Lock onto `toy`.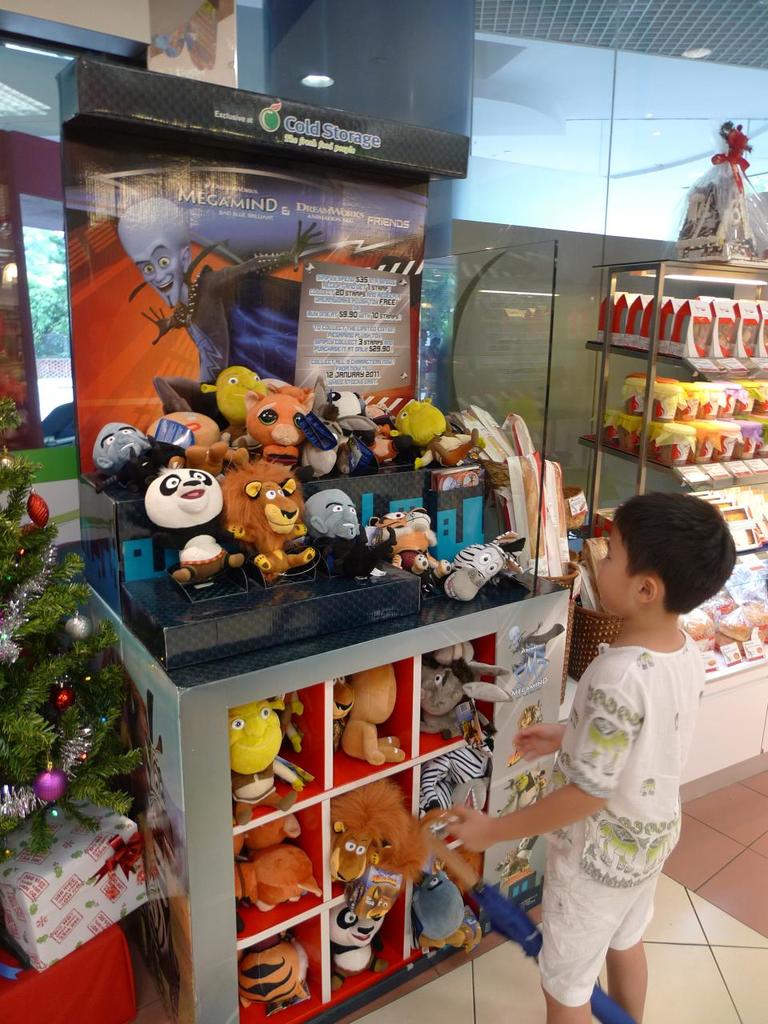
Locked: x1=245 y1=814 x2=327 y2=911.
